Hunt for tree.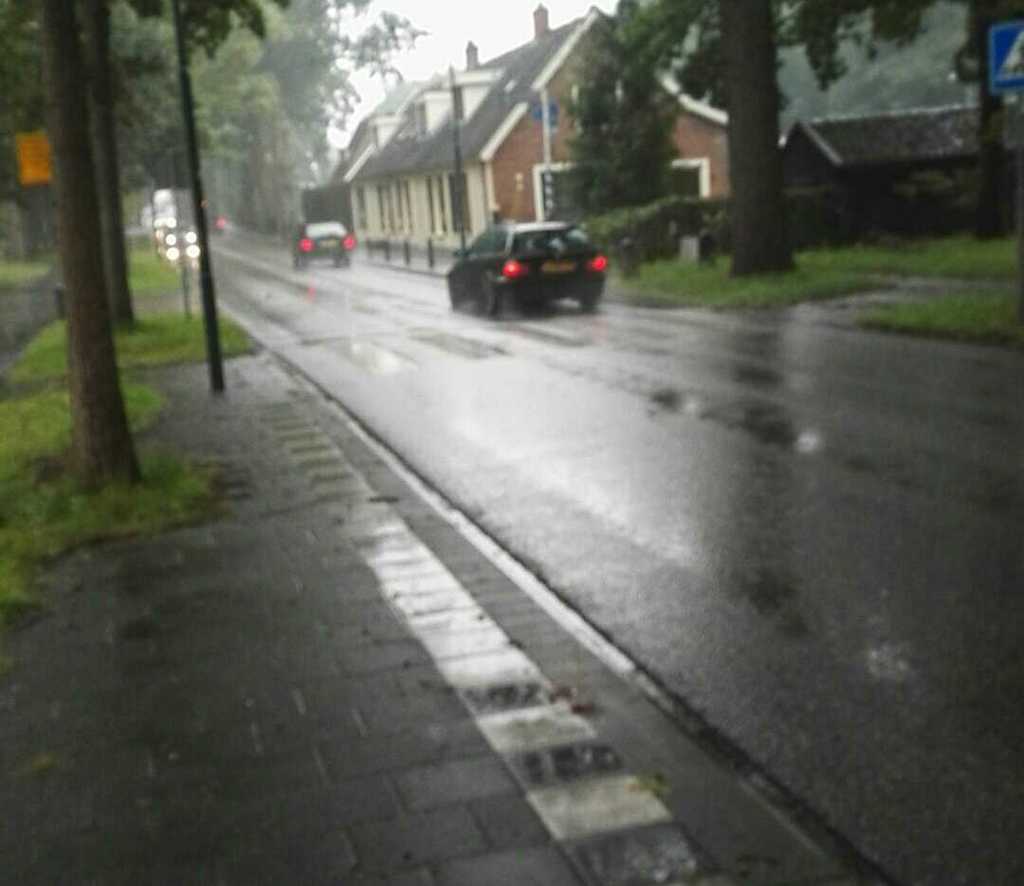
Hunted down at BBox(1, 0, 367, 28).
